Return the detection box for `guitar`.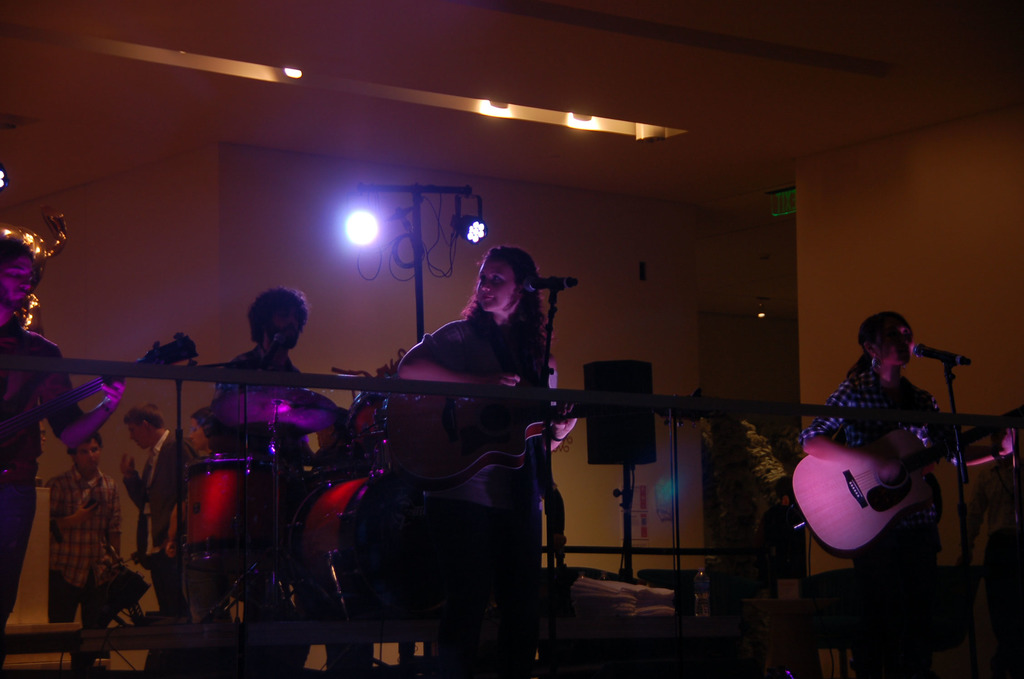
region(0, 332, 202, 459).
